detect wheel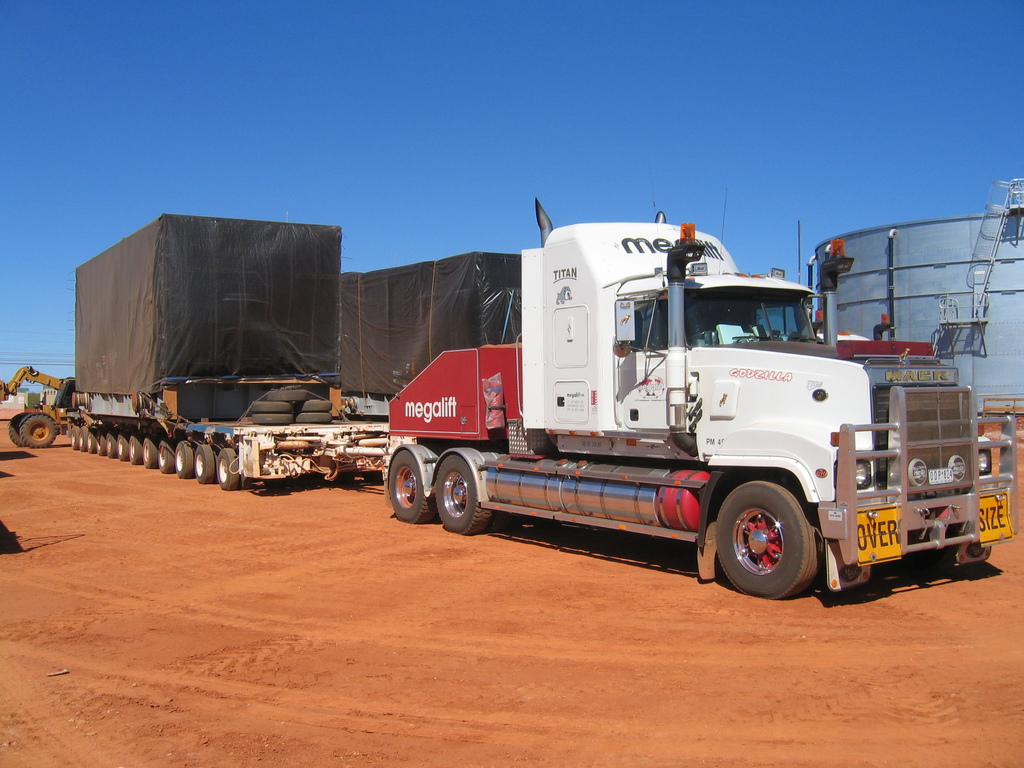
bbox=[715, 481, 817, 602]
